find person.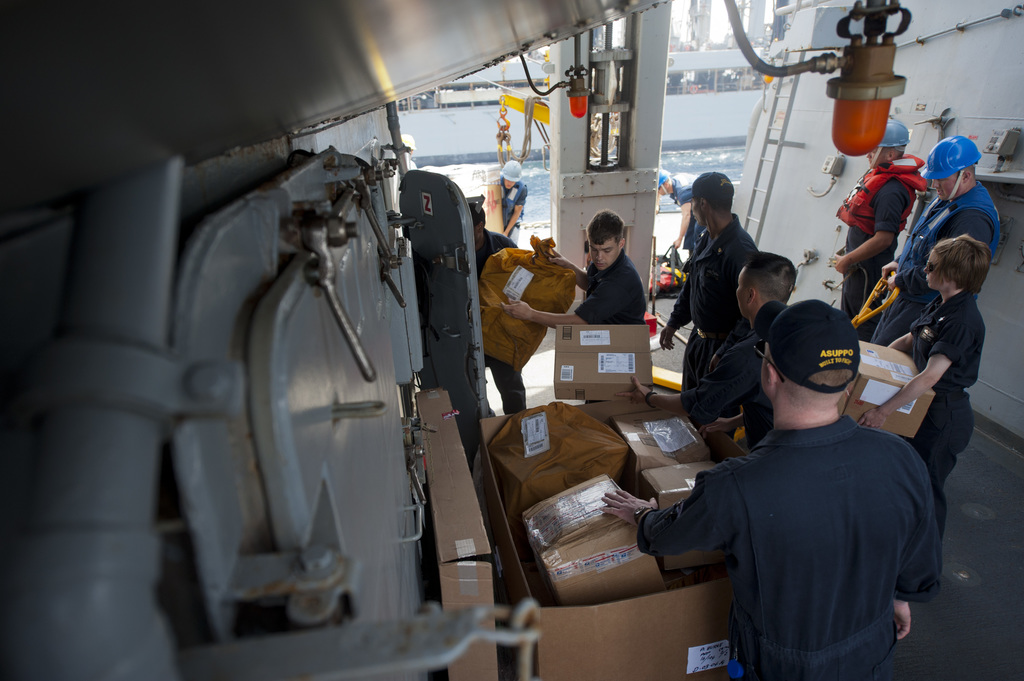
824 127 918 313.
